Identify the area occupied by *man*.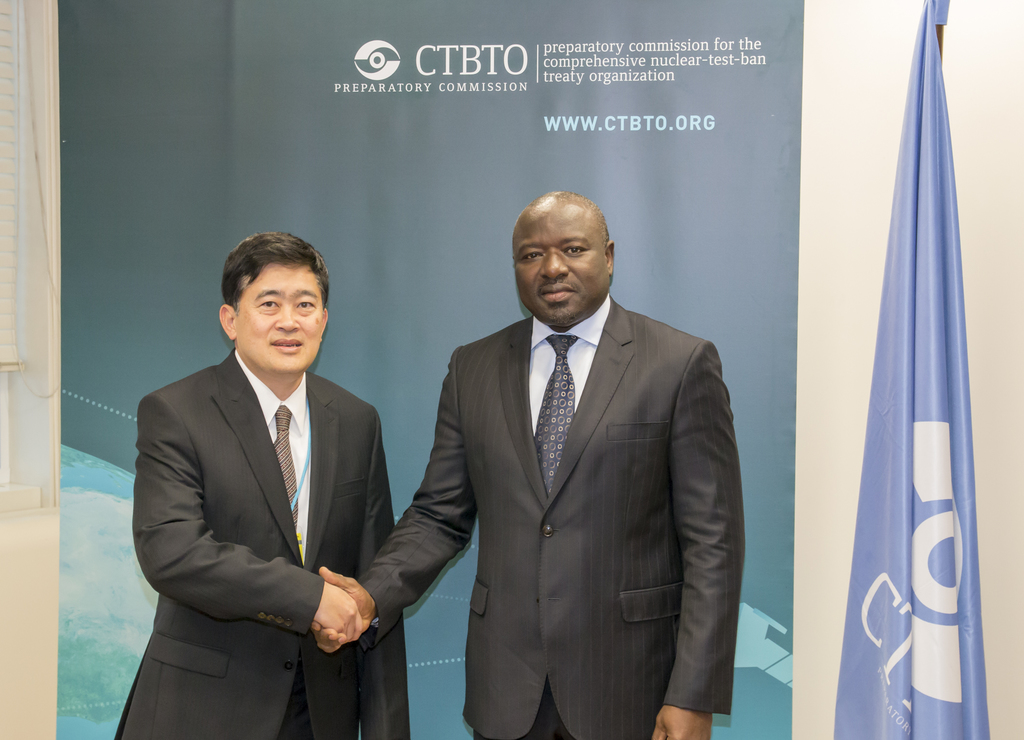
Area: select_region(308, 190, 745, 739).
